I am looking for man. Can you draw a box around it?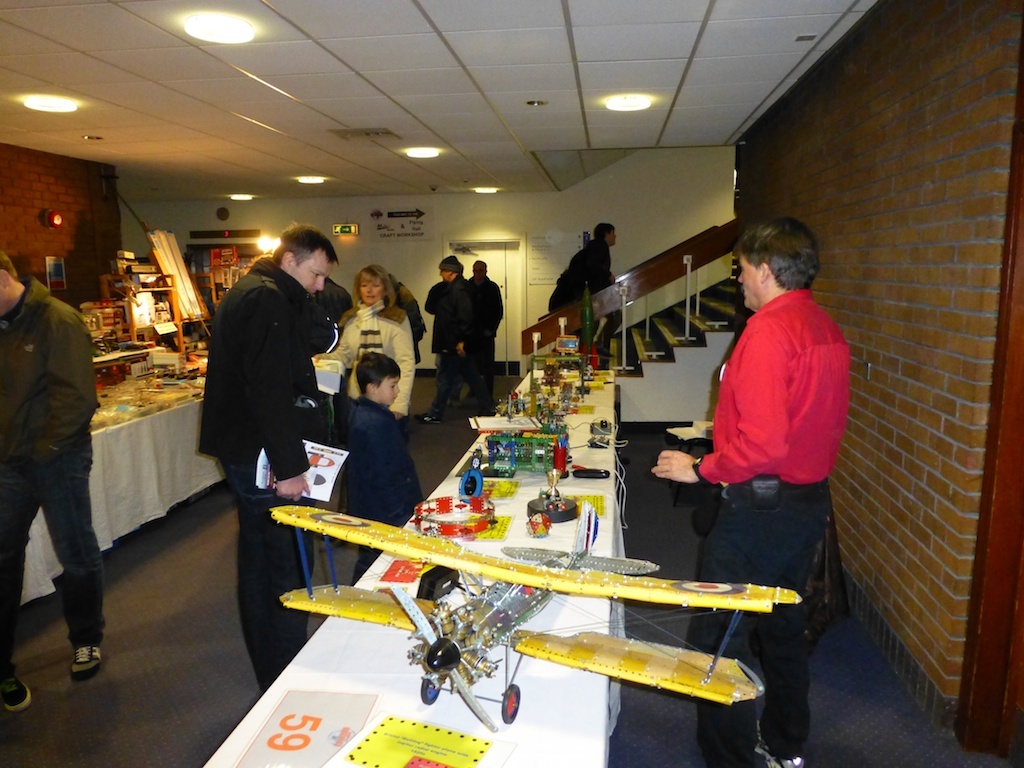
Sure, the bounding box is box=[470, 259, 503, 401].
